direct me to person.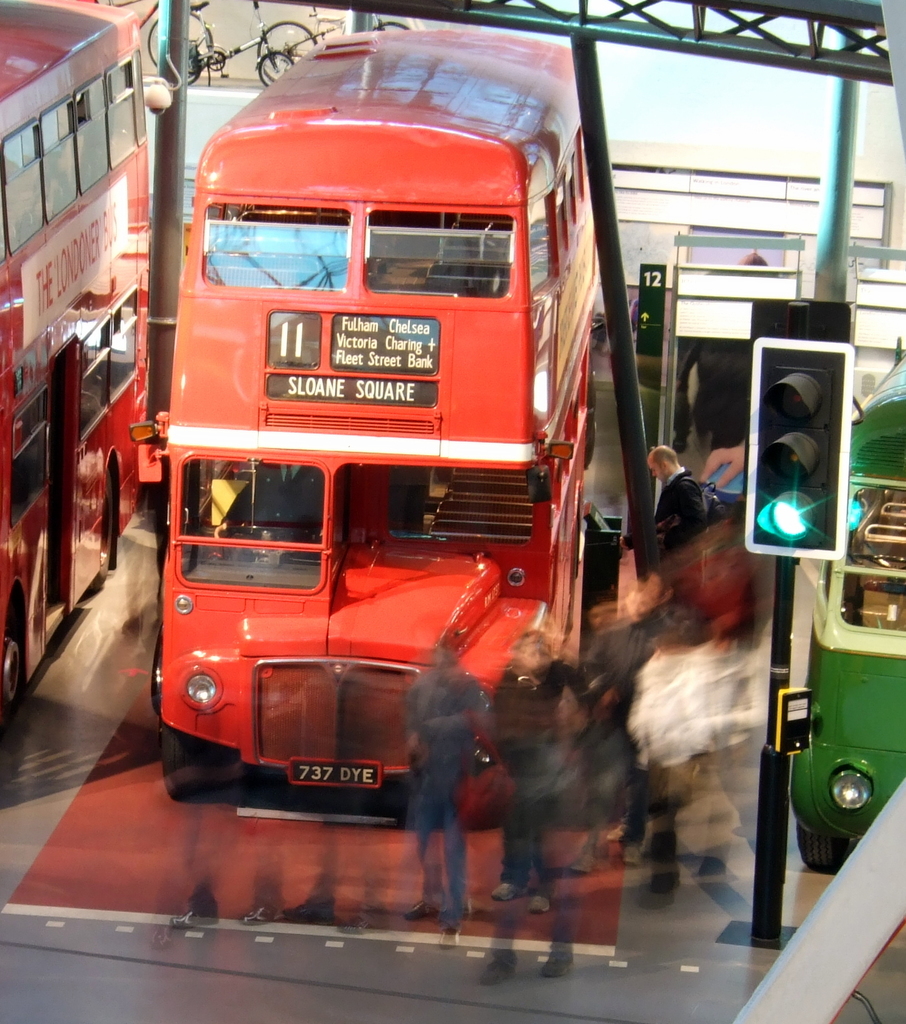
Direction: {"x1": 650, "y1": 440, "x2": 718, "y2": 597}.
